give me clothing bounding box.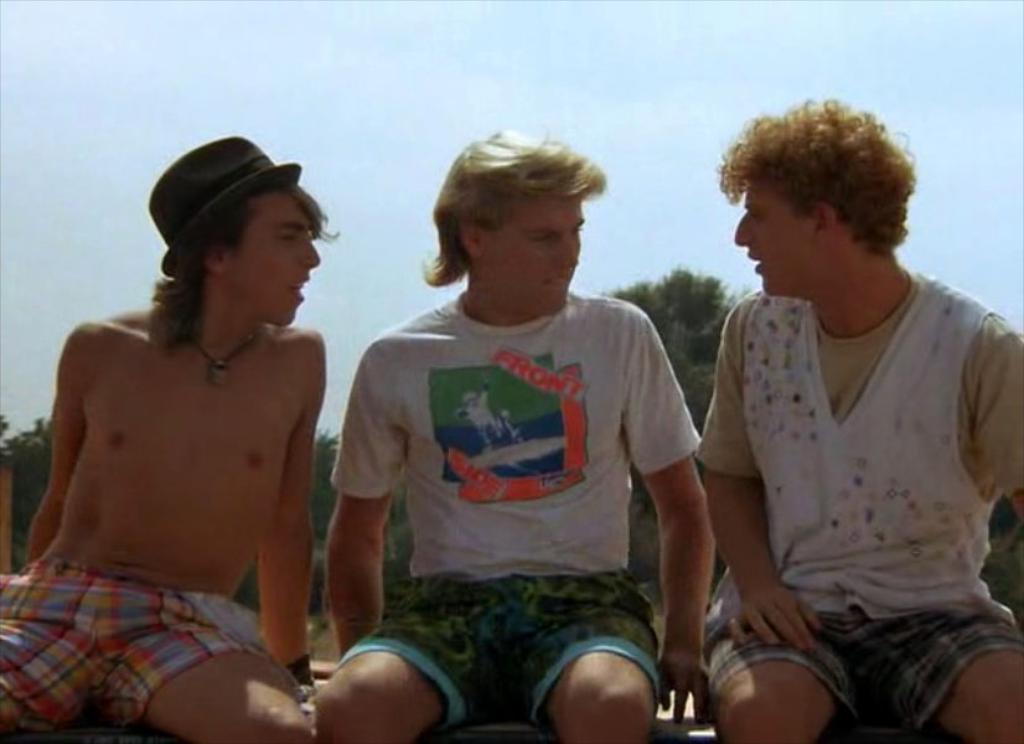
<bbox>700, 275, 1023, 739</bbox>.
